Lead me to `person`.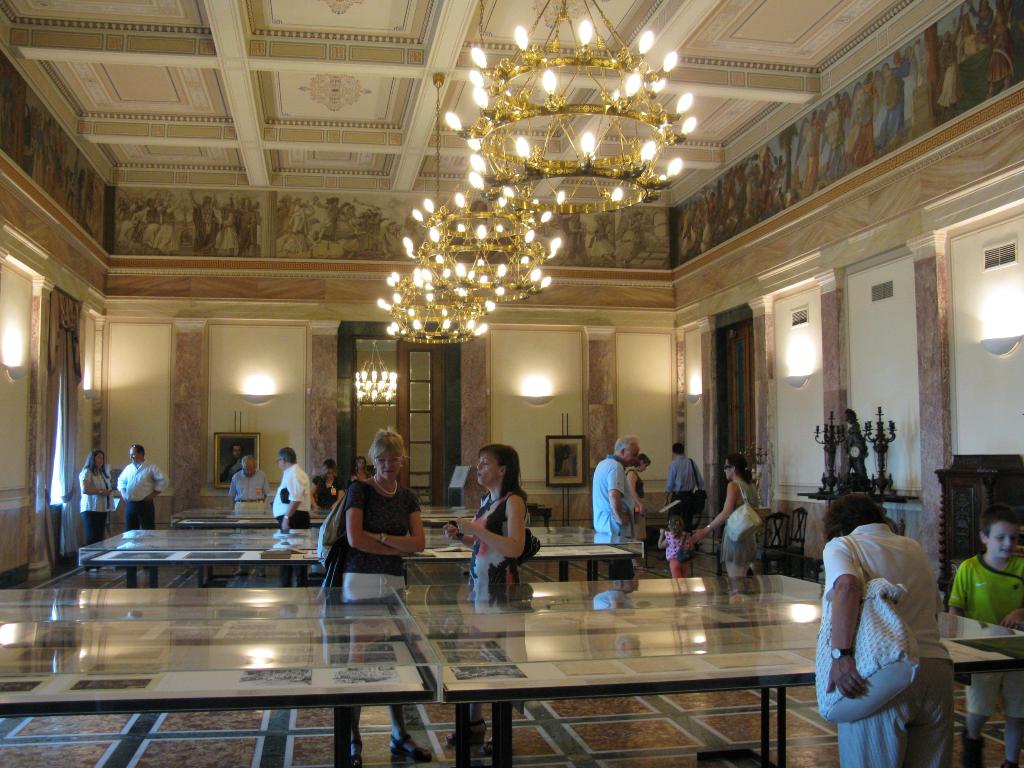
Lead to rect(227, 457, 269, 579).
